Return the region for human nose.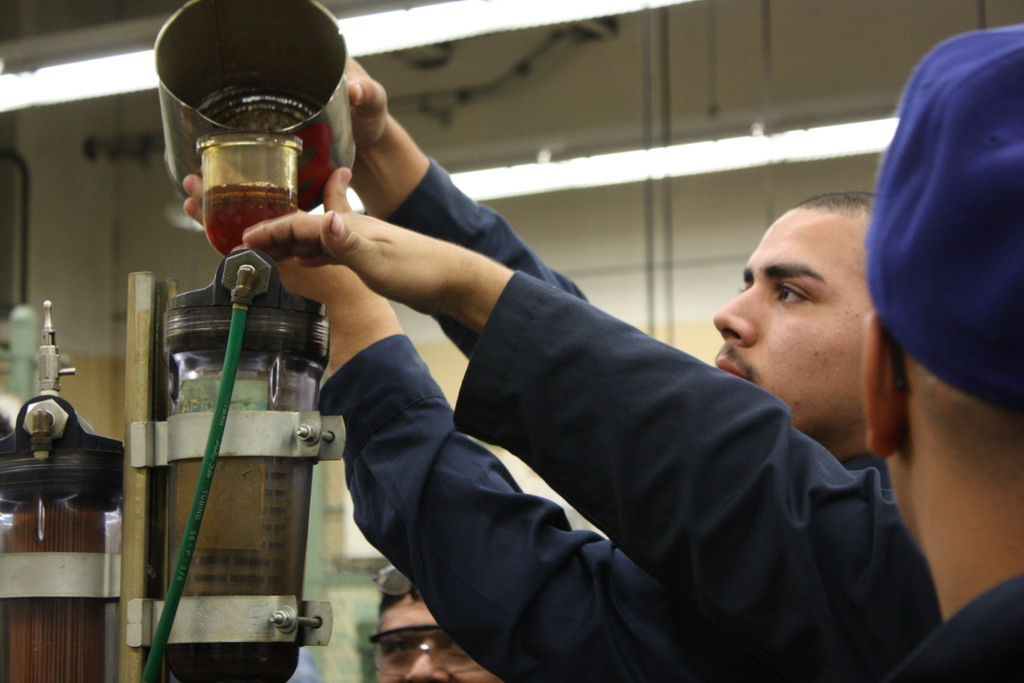
x1=712, y1=283, x2=757, y2=342.
